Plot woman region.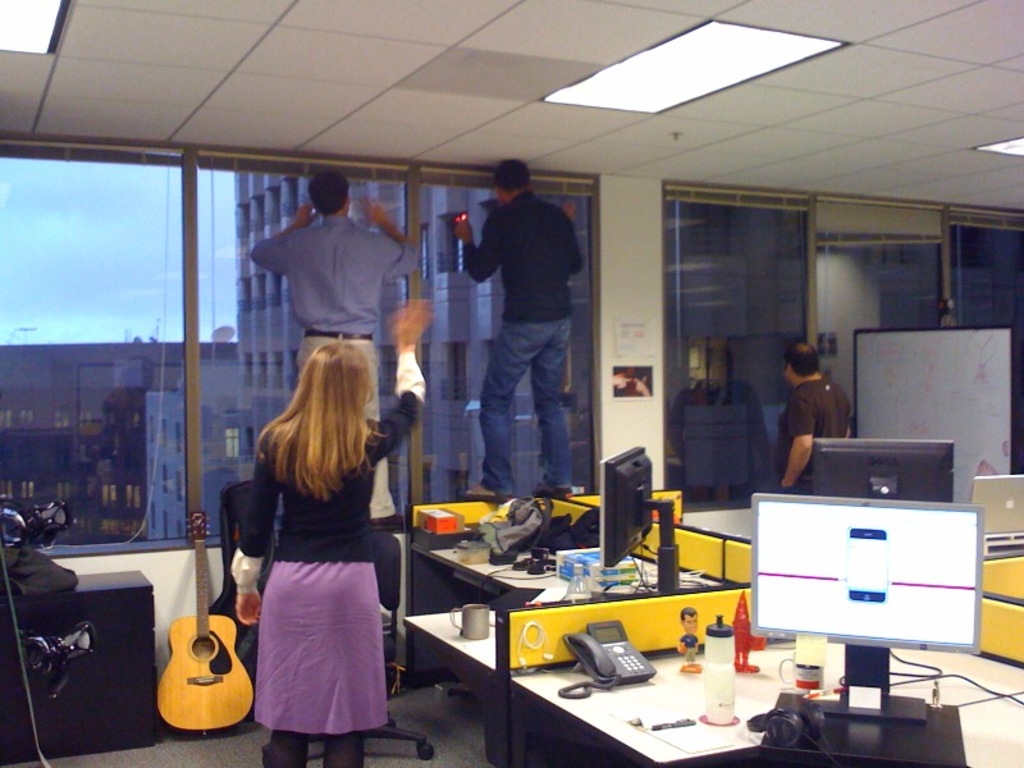
Plotted at x1=228 y1=285 x2=442 y2=767.
